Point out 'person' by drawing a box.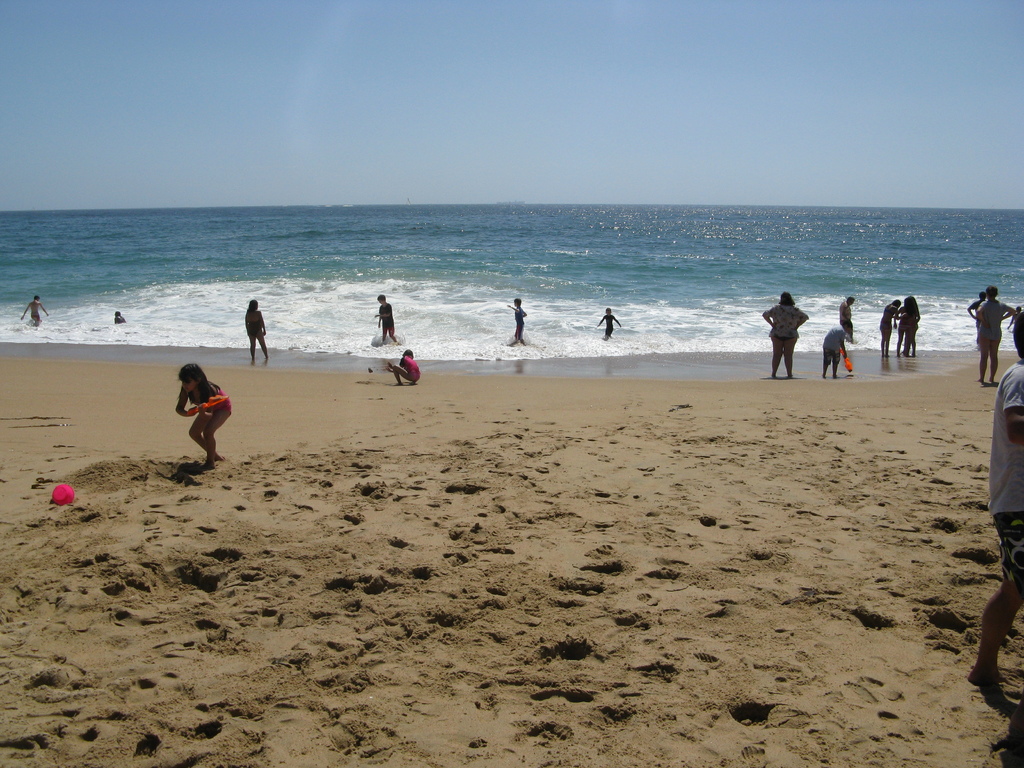
882/298/899/356.
